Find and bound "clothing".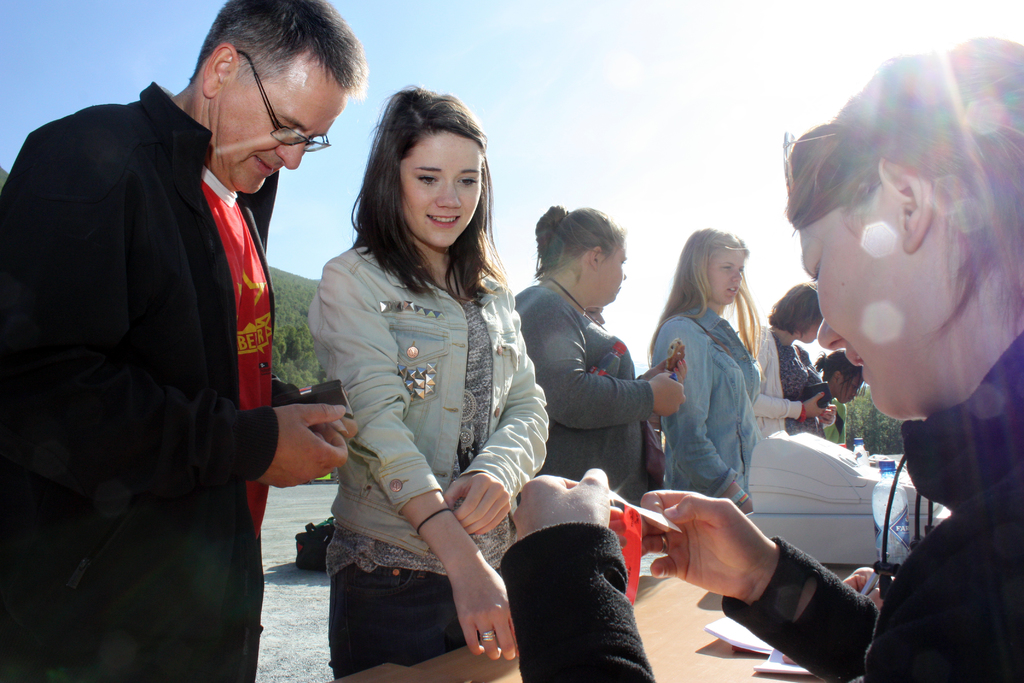
Bound: <box>515,280,651,531</box>.
